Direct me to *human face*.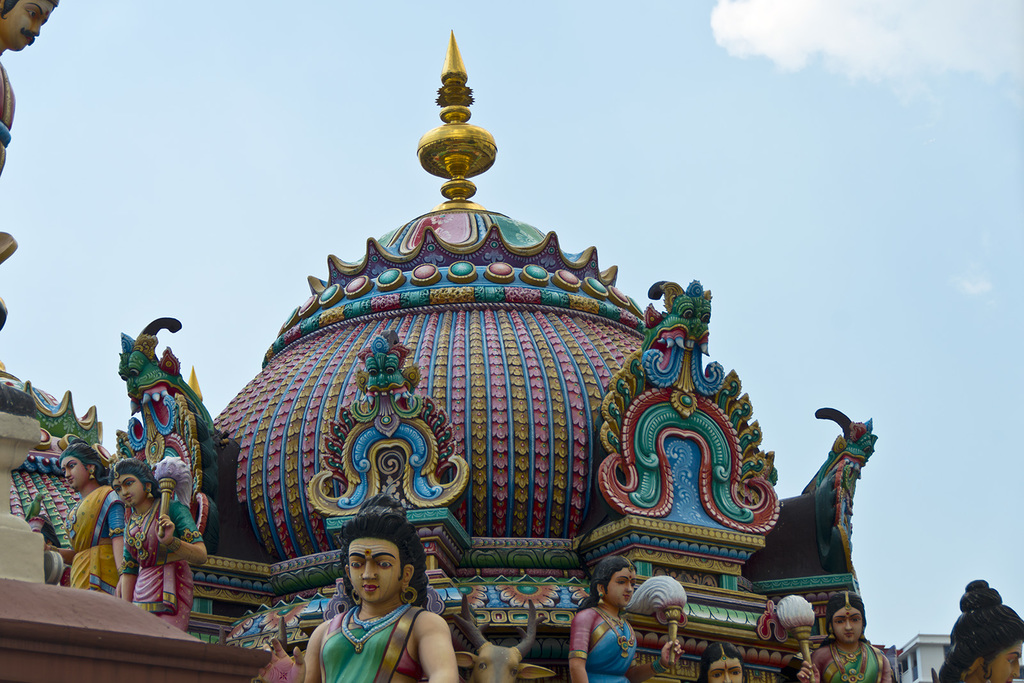
Direction: rect(349, 538, 399, 601).
